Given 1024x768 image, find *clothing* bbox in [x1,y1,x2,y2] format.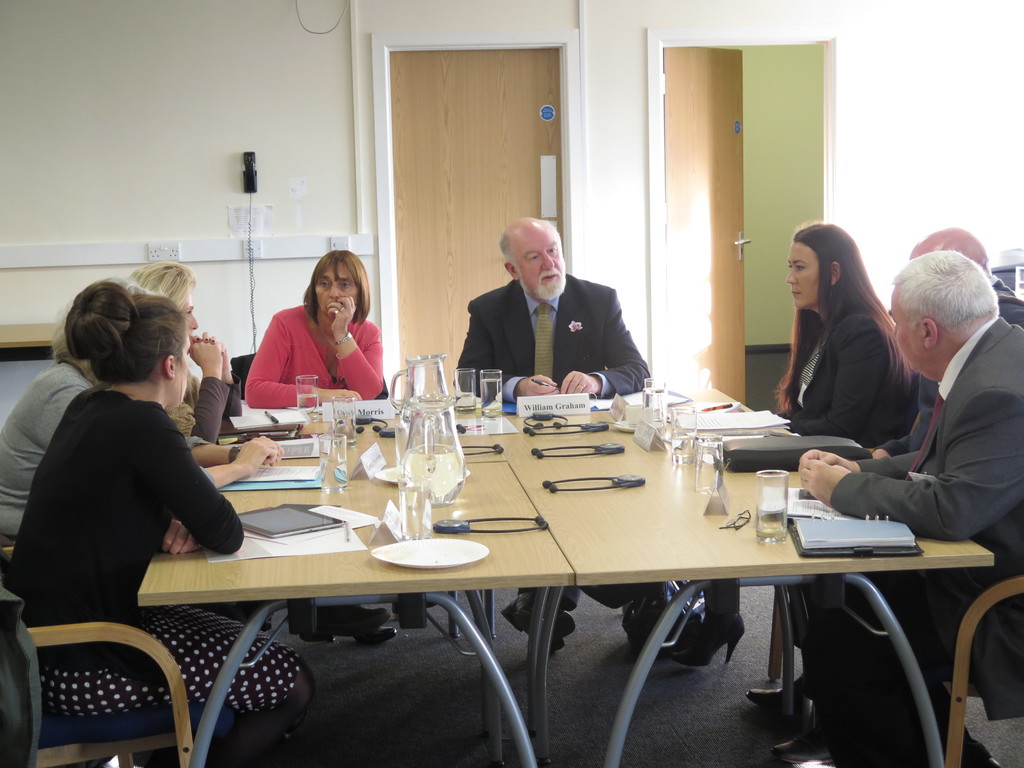
[788,316,916,452].
